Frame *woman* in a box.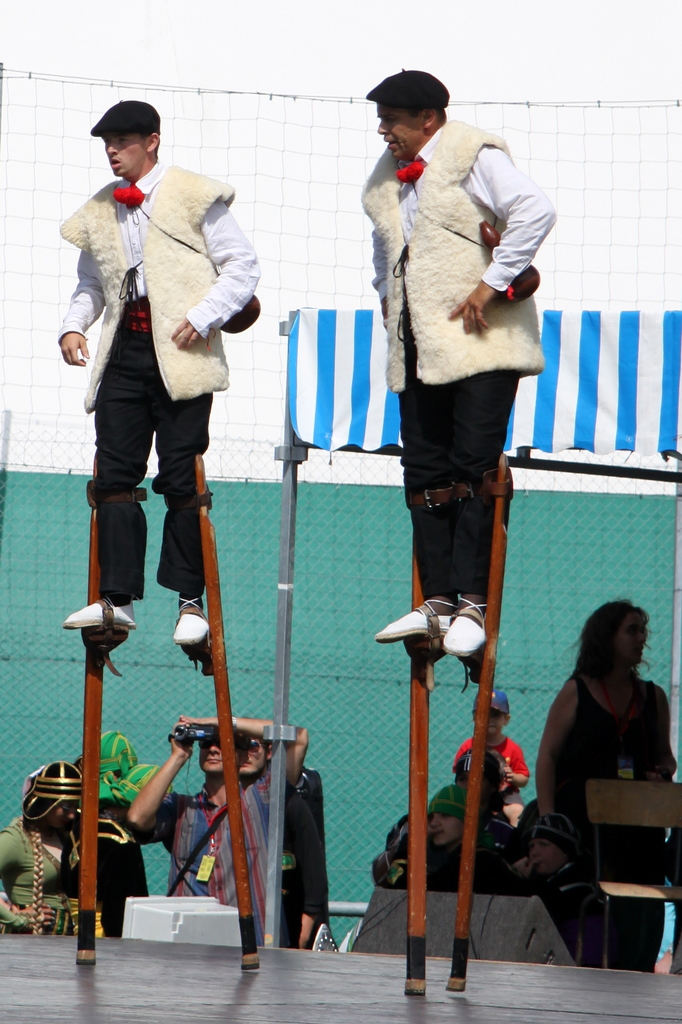
region(0, 760, 121, 947).
